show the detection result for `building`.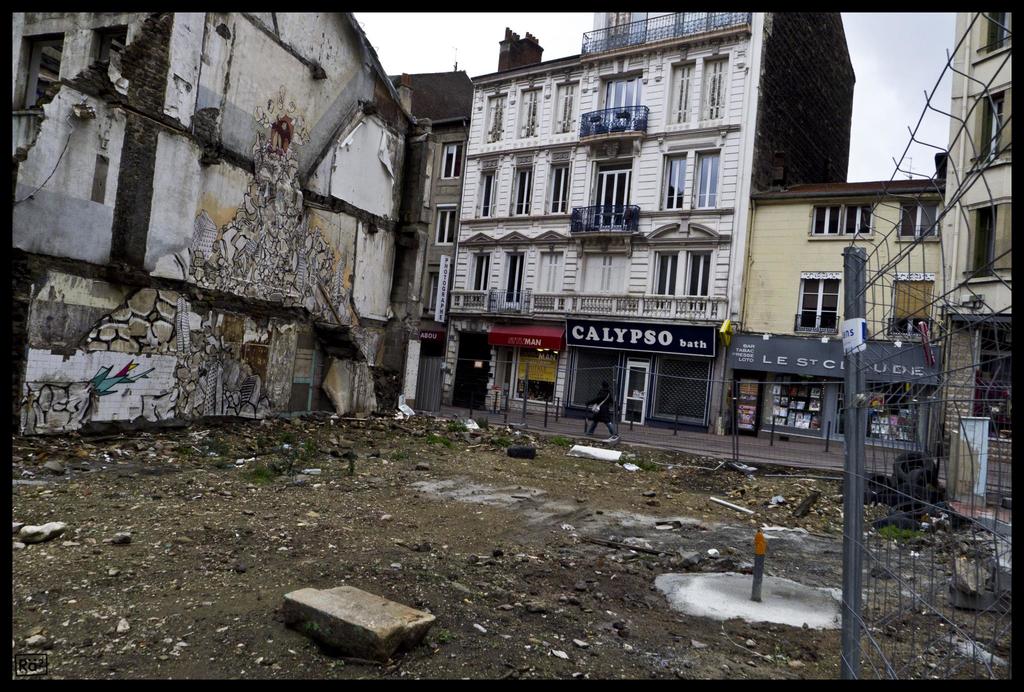
left=932, top=0, right=1014, bottom=506.
